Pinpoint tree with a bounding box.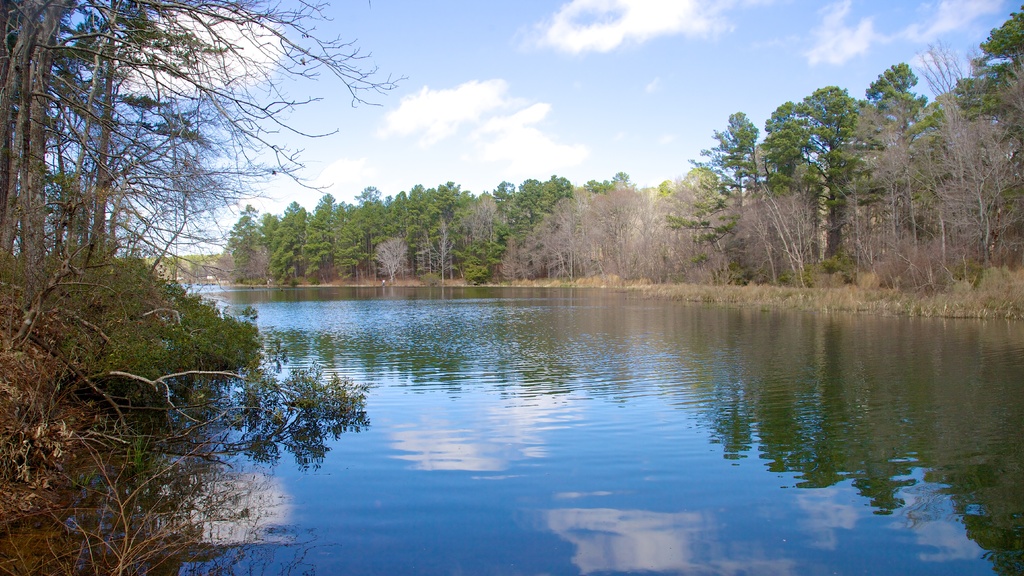
(x1=853, y1=58, x2=948, y2=297).
